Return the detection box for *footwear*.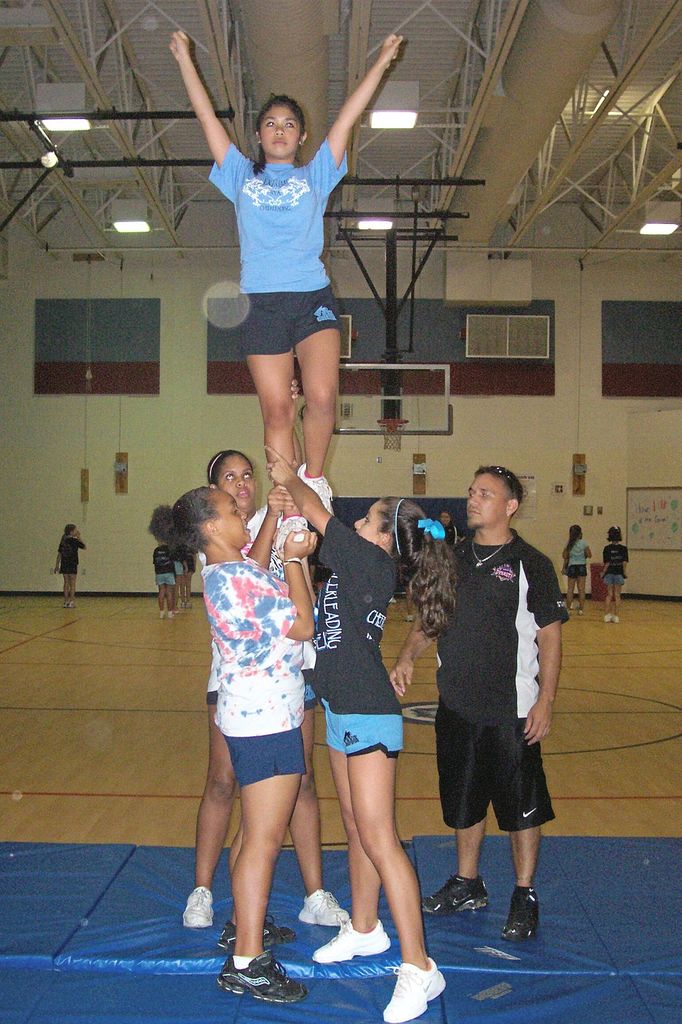
(x1=500, y1=886, x2=539, y2=940).
